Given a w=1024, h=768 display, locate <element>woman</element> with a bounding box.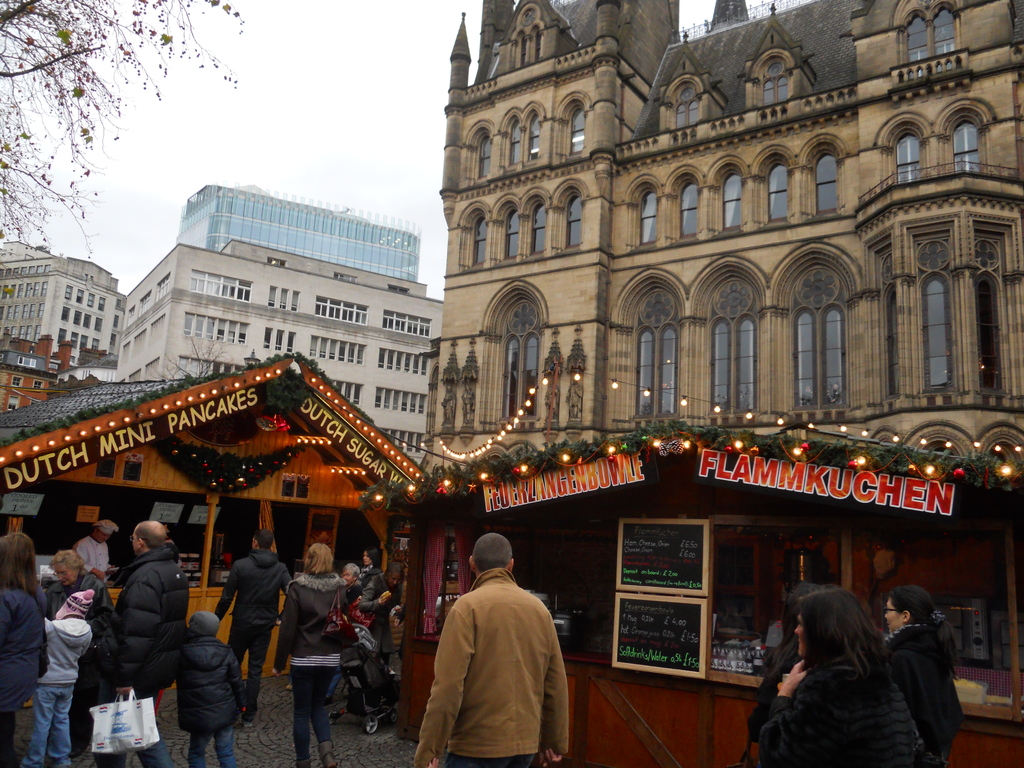
Located: 337,548,390,667.
